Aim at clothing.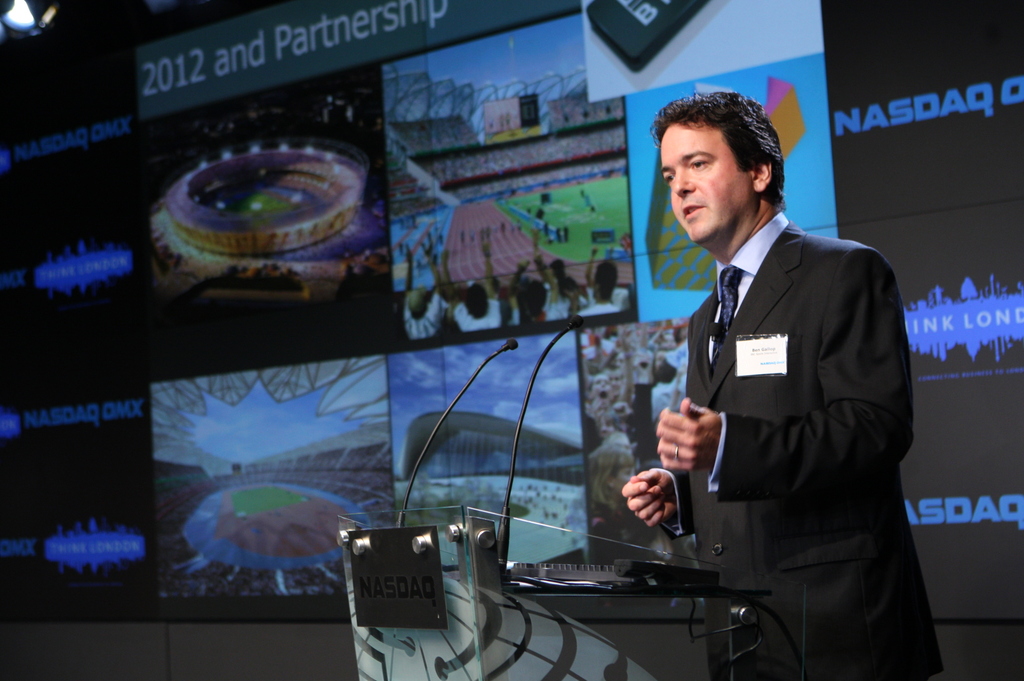
Aimed at 643, 172, 922, 656.
